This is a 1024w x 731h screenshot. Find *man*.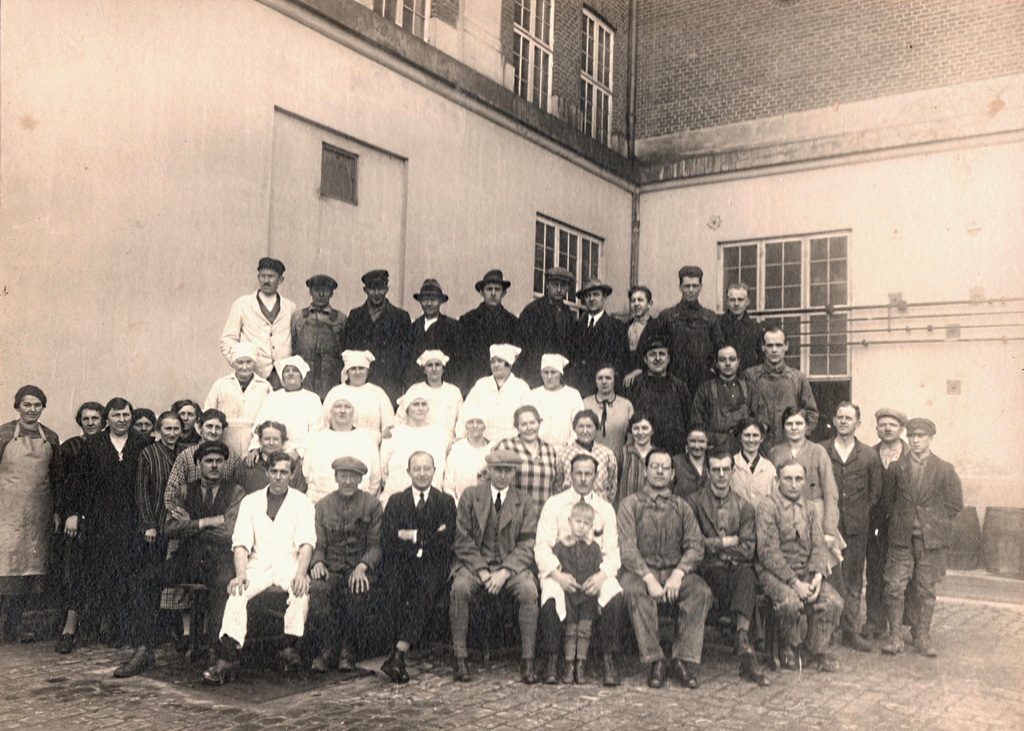
Bounding box: 110/440/249/678.
